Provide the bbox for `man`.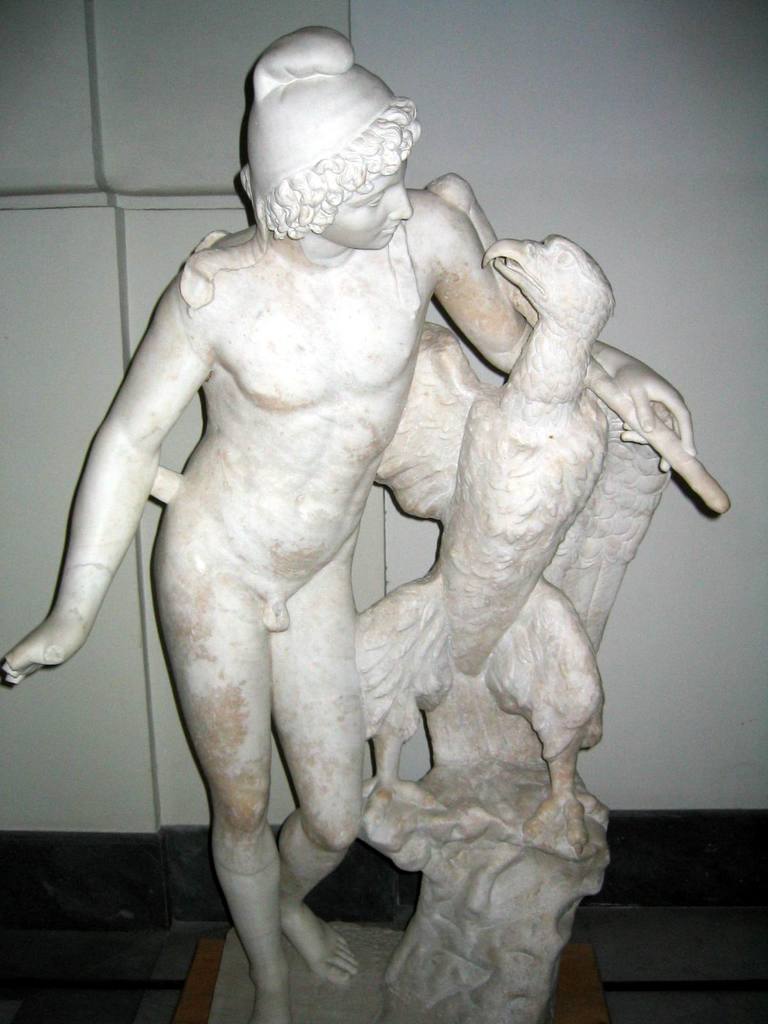
<box>0,22,696,1023</box>.
